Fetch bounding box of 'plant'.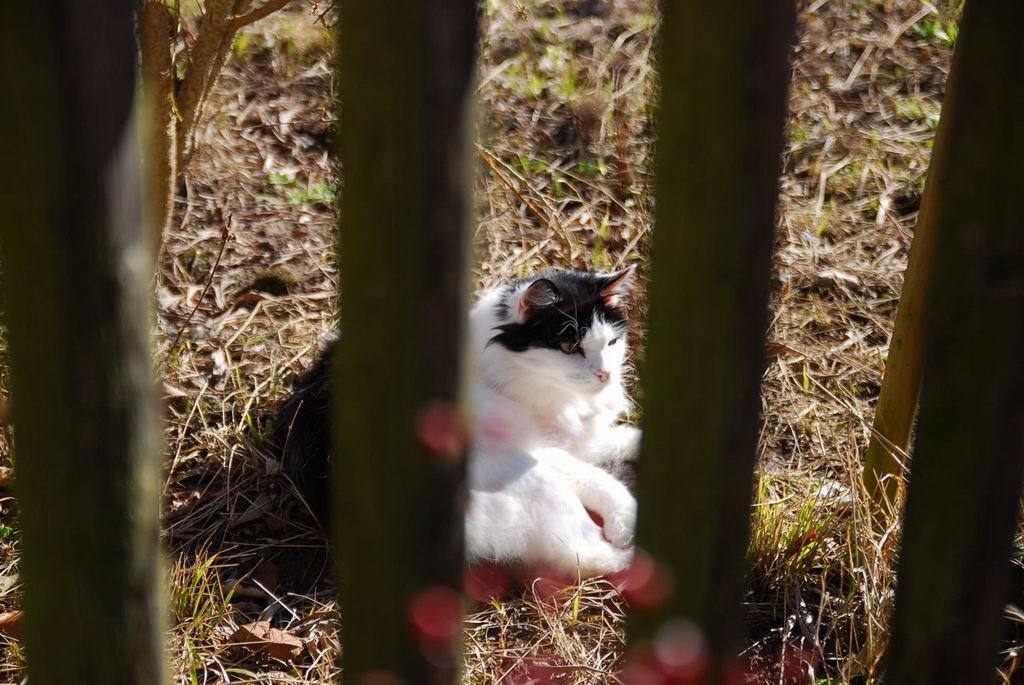
Bbox: (919, 111, 936, 140).
